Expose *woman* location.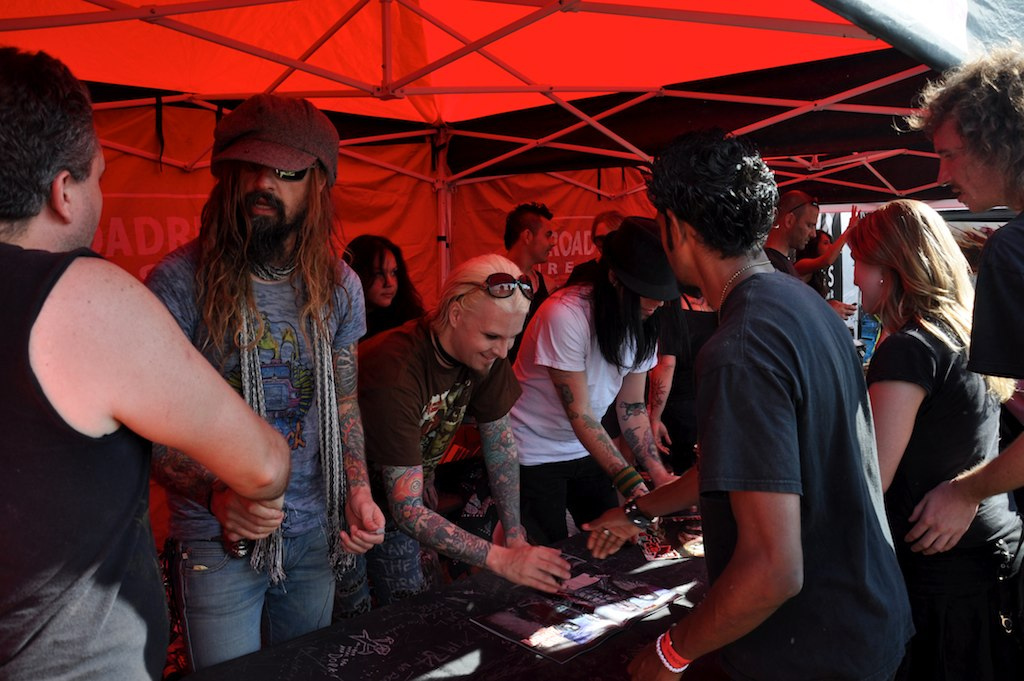
Exposed at (left=842, top=146, right=1006, bottom=635).
